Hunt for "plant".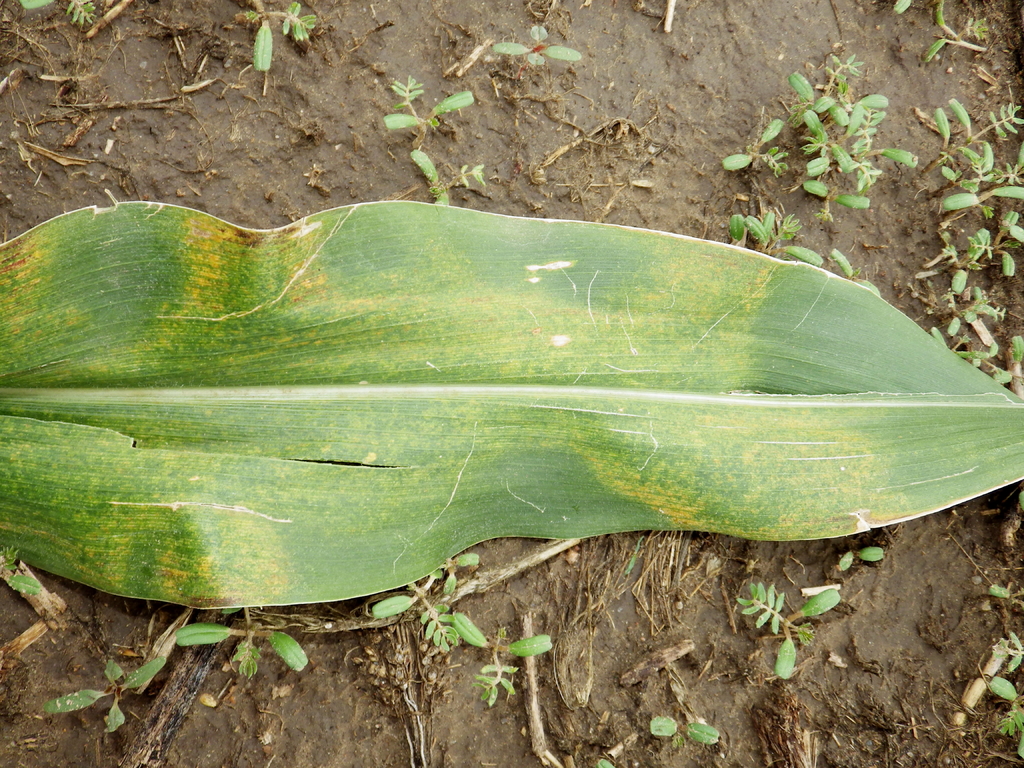
Hunted down at 988 586 1023 764.
